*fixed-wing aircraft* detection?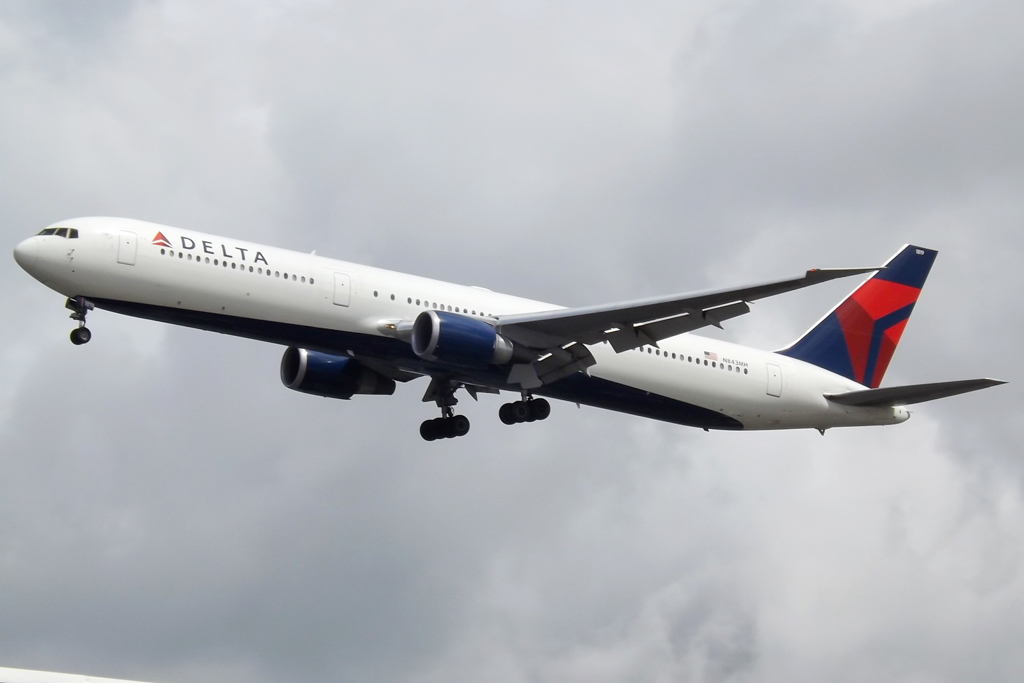
BBox(10, 208, 1013, 443)
